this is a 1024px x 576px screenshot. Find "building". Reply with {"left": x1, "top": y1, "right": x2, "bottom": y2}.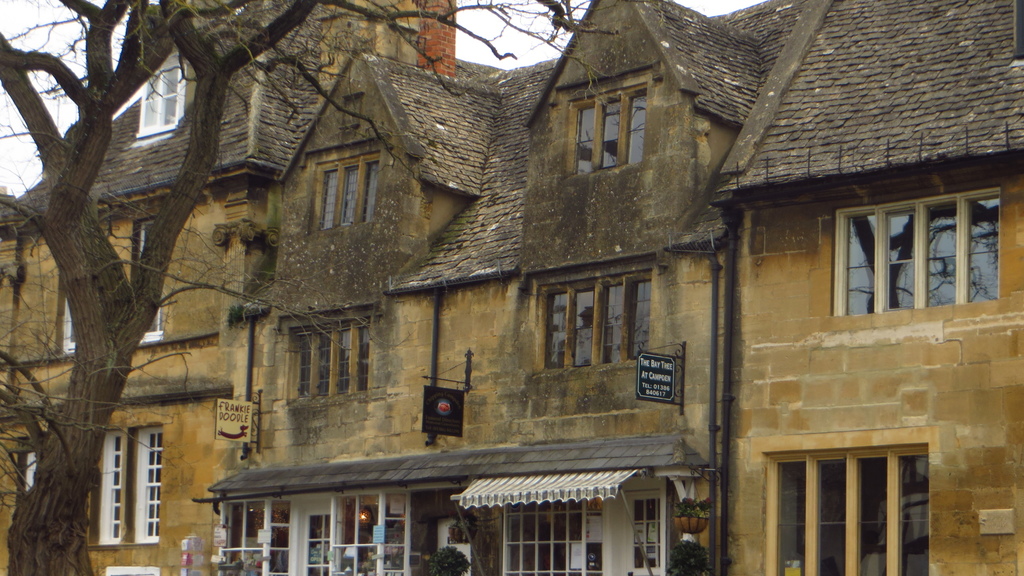
{"left": 0, "top": 0, "right": 1023, "bottom": 575}.
